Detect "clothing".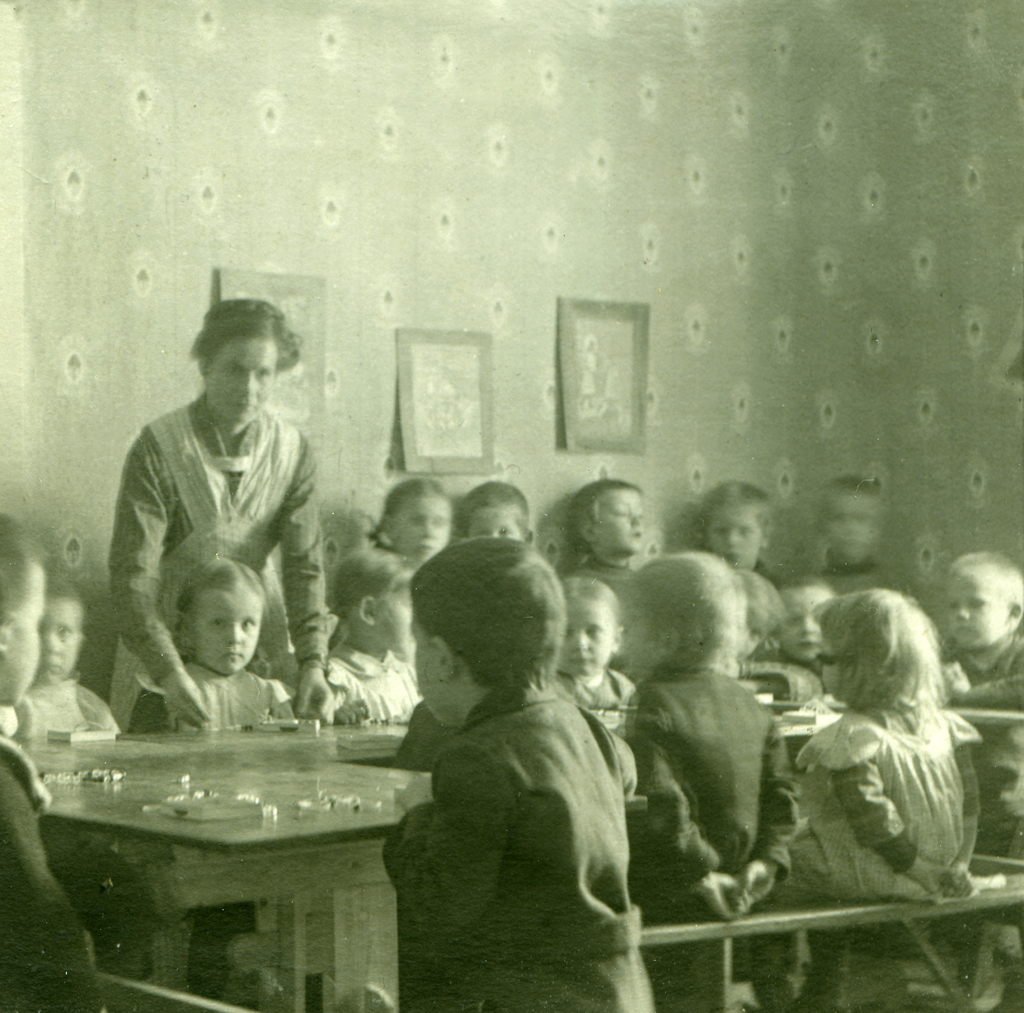
Detected at crop(943, 636, 1023, 712).
